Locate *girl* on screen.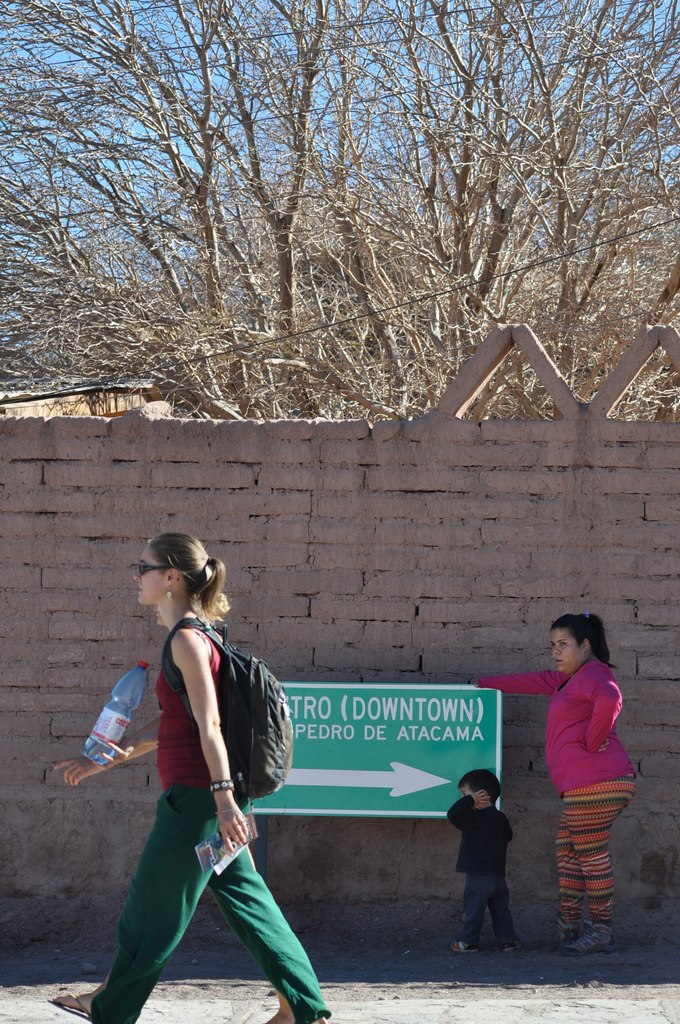
On screen at Rect(48, 529, 330, 1023).
